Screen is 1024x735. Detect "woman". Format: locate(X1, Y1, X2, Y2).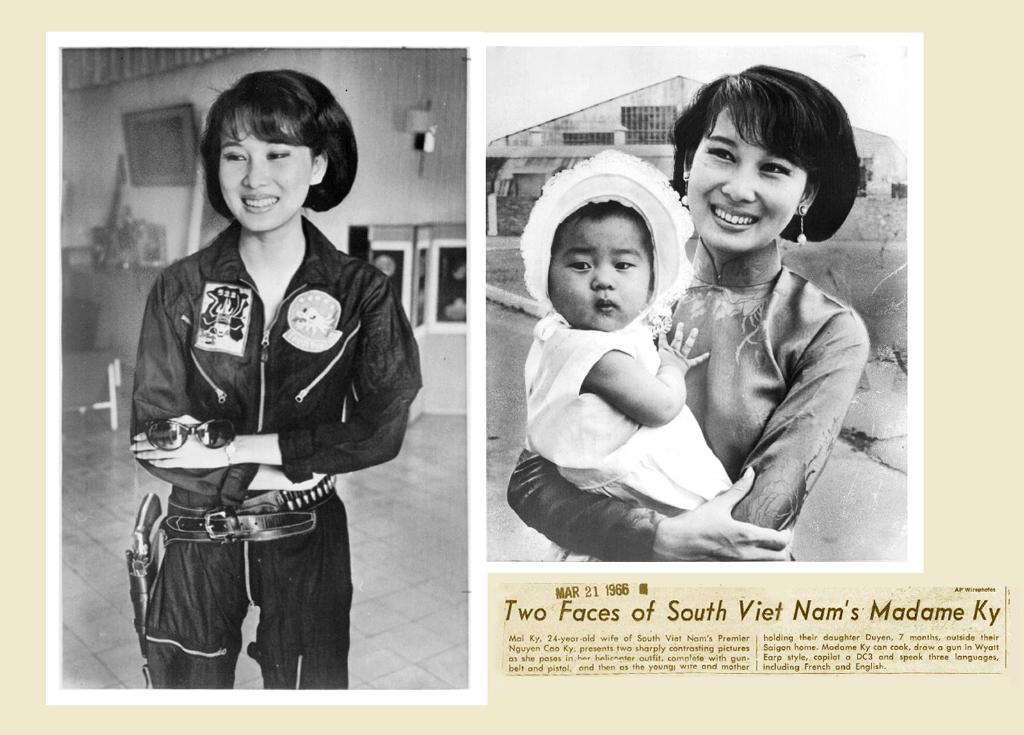
locate(509, 68, 867, 566).
